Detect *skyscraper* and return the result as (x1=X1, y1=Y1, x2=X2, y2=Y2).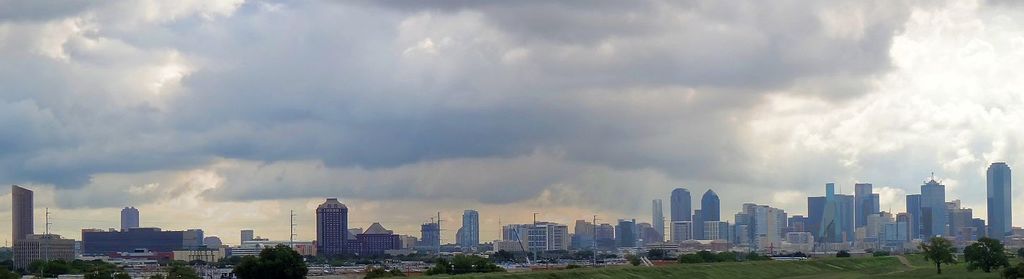
(x1=698, y1=184, x2=720, y2=239).
